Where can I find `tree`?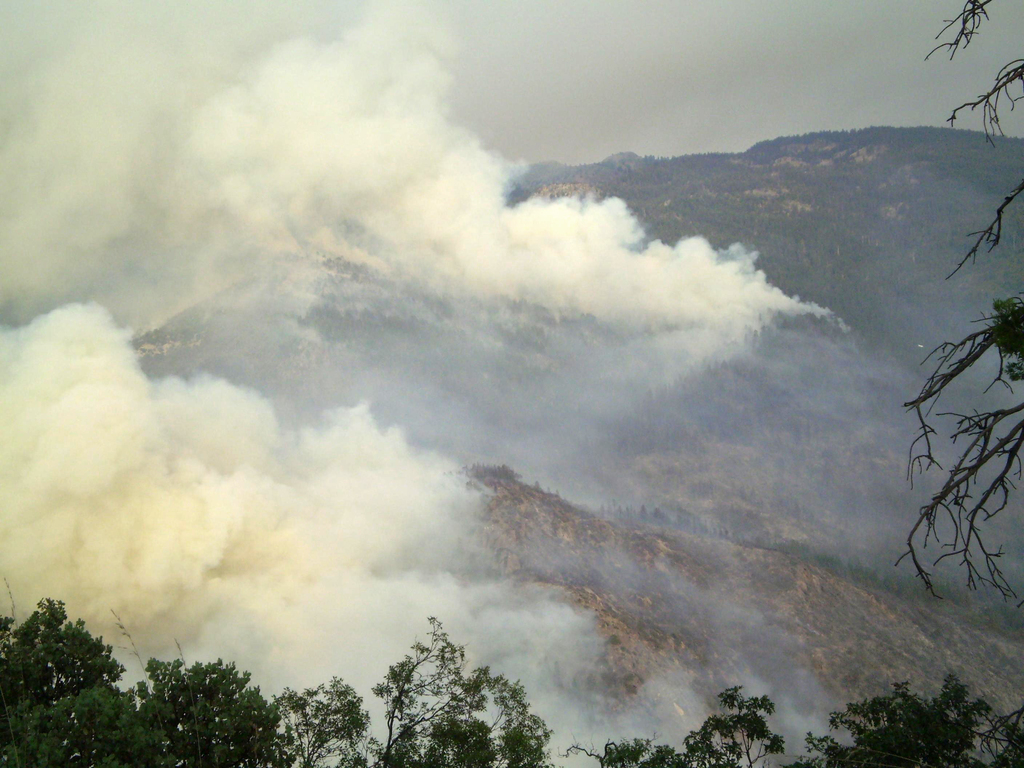
You can find it at 364 612 556 767.
